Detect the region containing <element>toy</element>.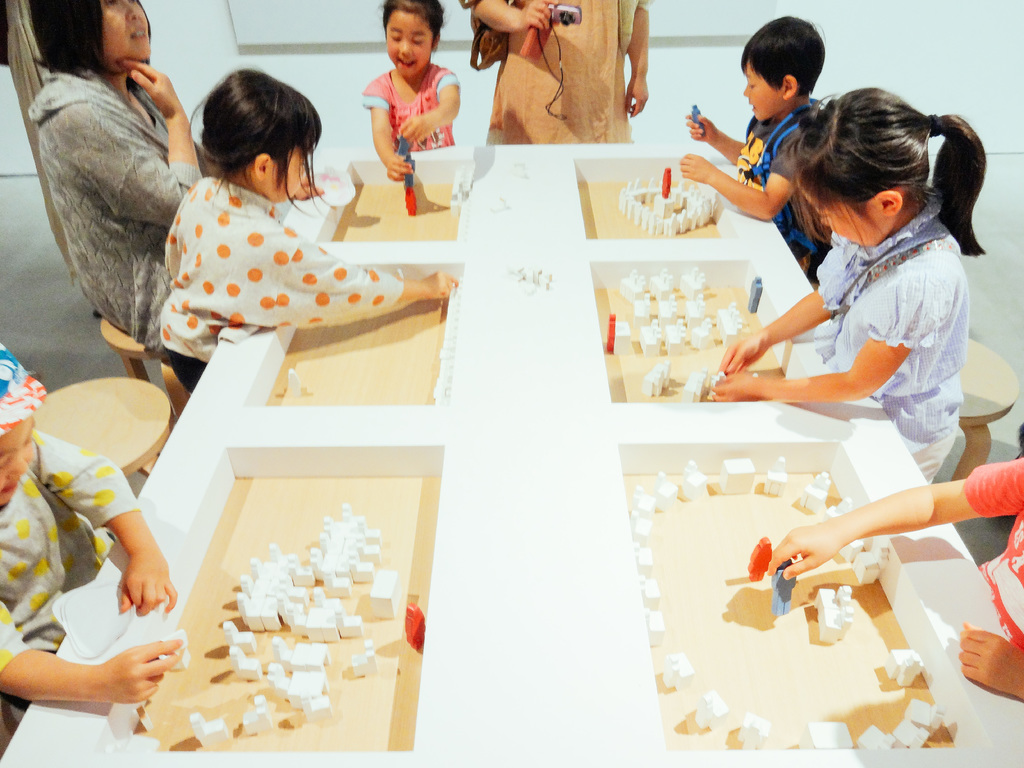
[x1=661, y1=321, x2=682, y2=342].
